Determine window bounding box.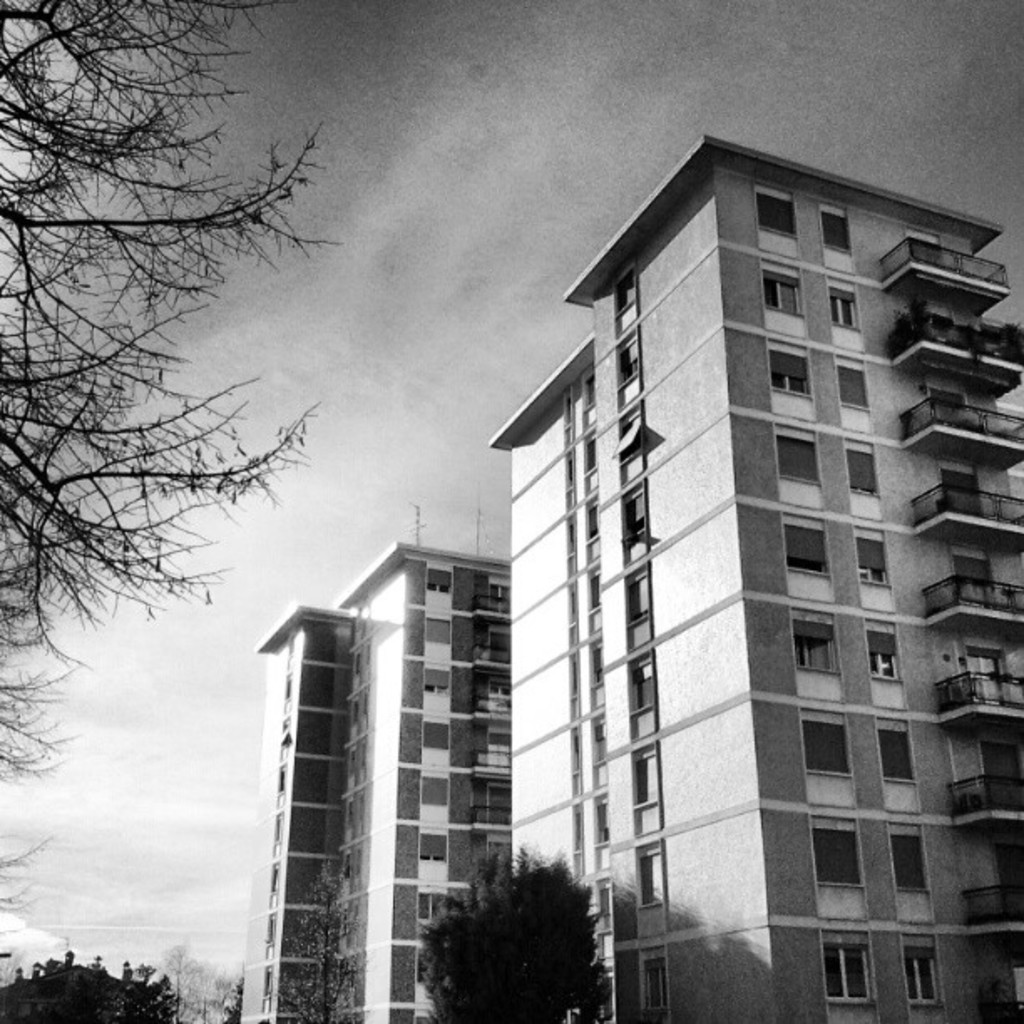
Determined: [892,827,934,920].
